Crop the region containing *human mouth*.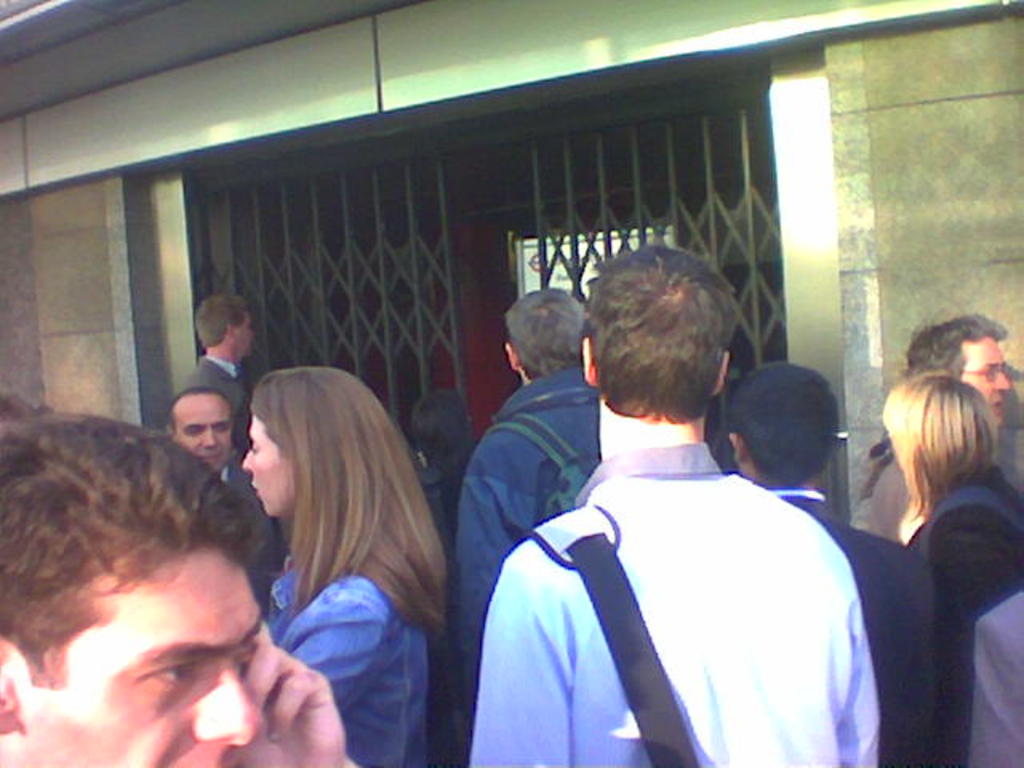
Crop region: {"left": 168, "top": 752, "right": 248, "bottom": 766}.
